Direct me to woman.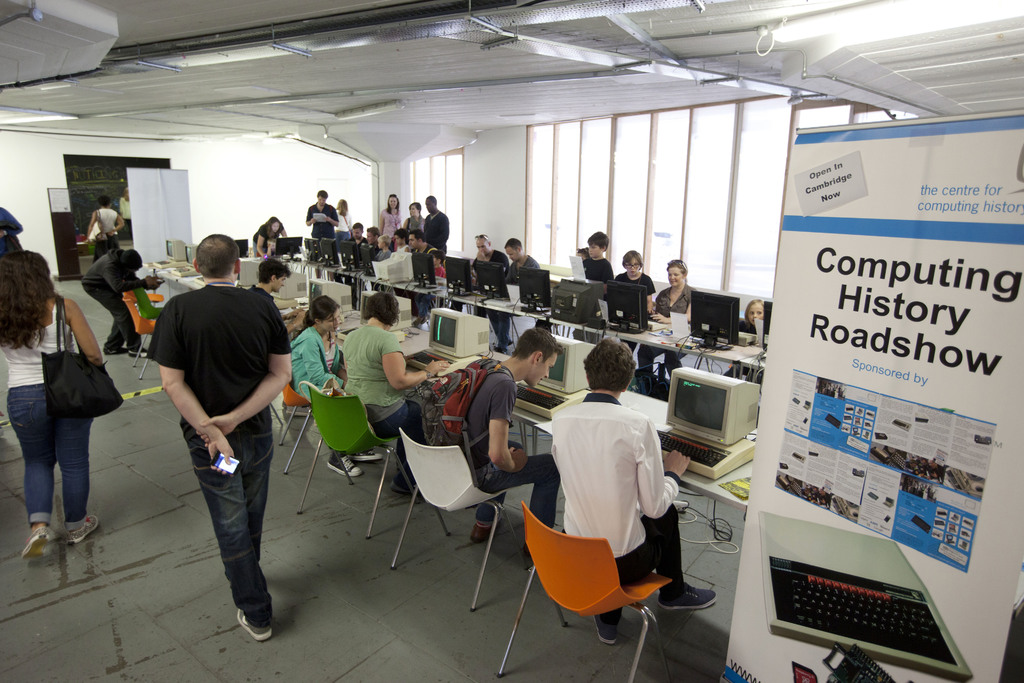
Direction: bbox=[613, 249, 653, 312].
